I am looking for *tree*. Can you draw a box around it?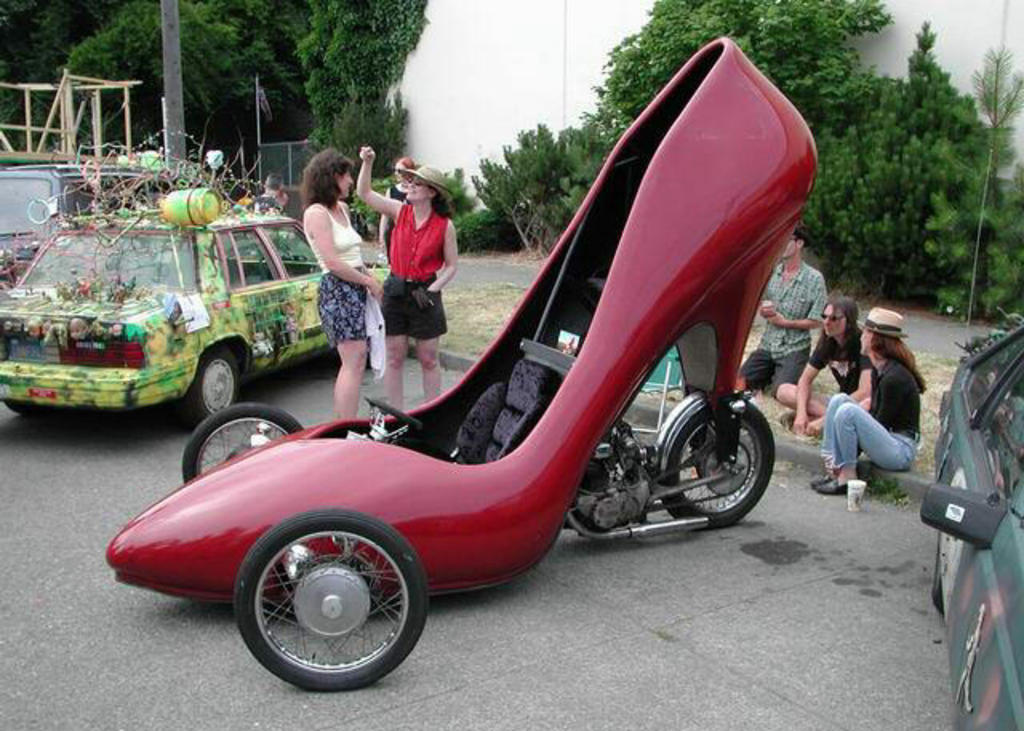
Sure, the bounding box is BBox(474, 125, 573, 240).
